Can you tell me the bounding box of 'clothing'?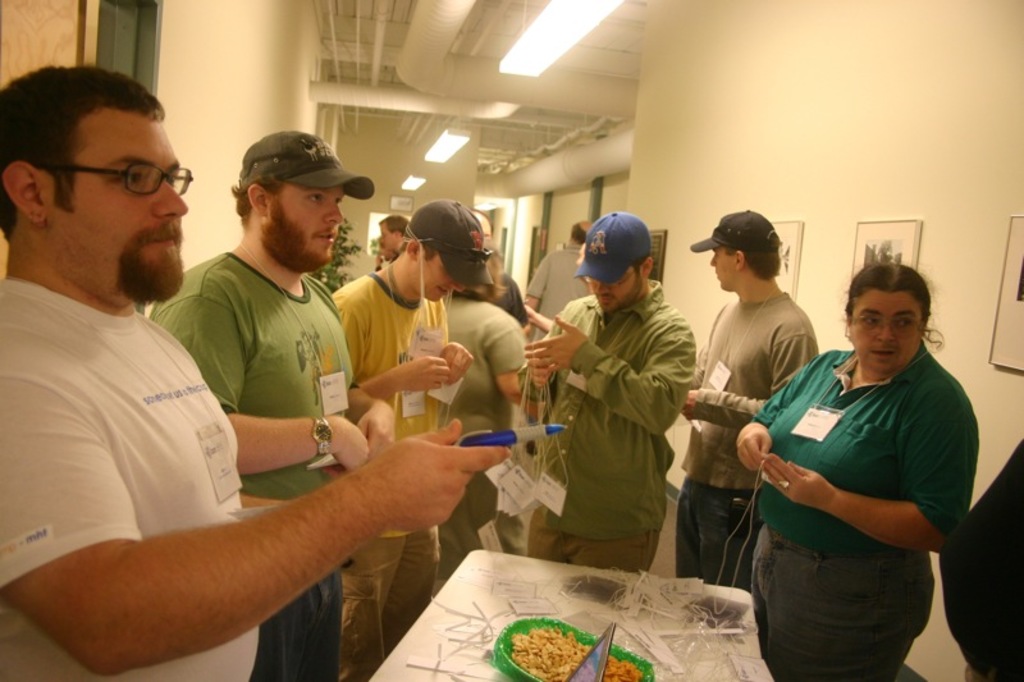
310,278,442,681.
